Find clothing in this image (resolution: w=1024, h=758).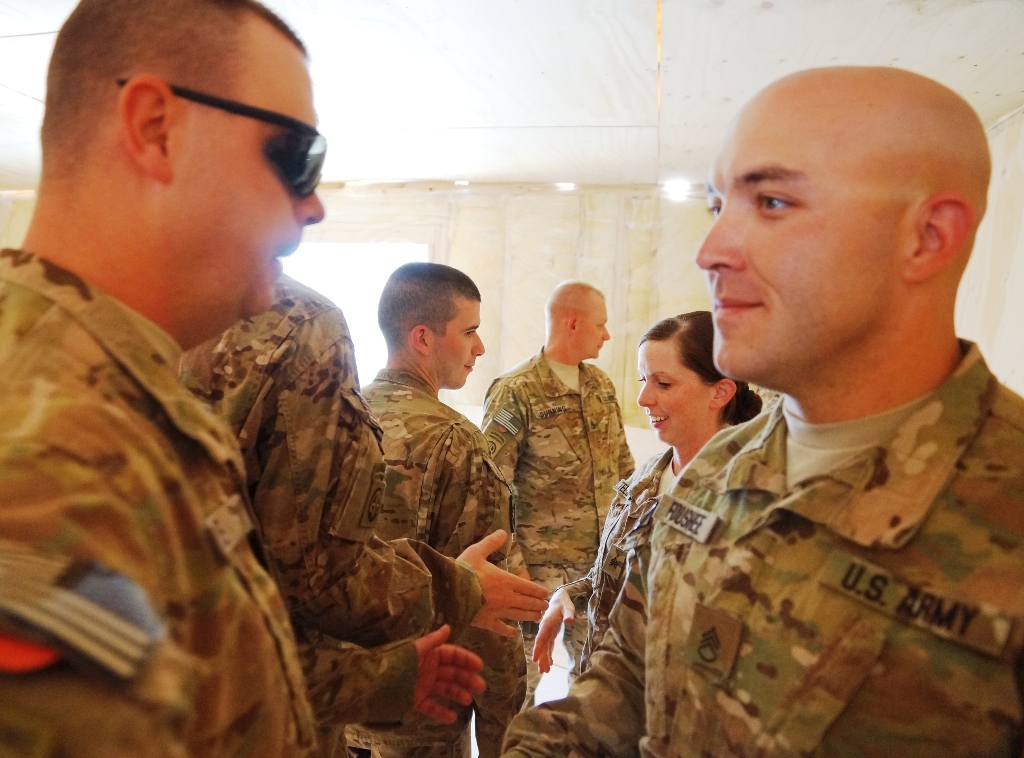
0, 241, 418, 757.
